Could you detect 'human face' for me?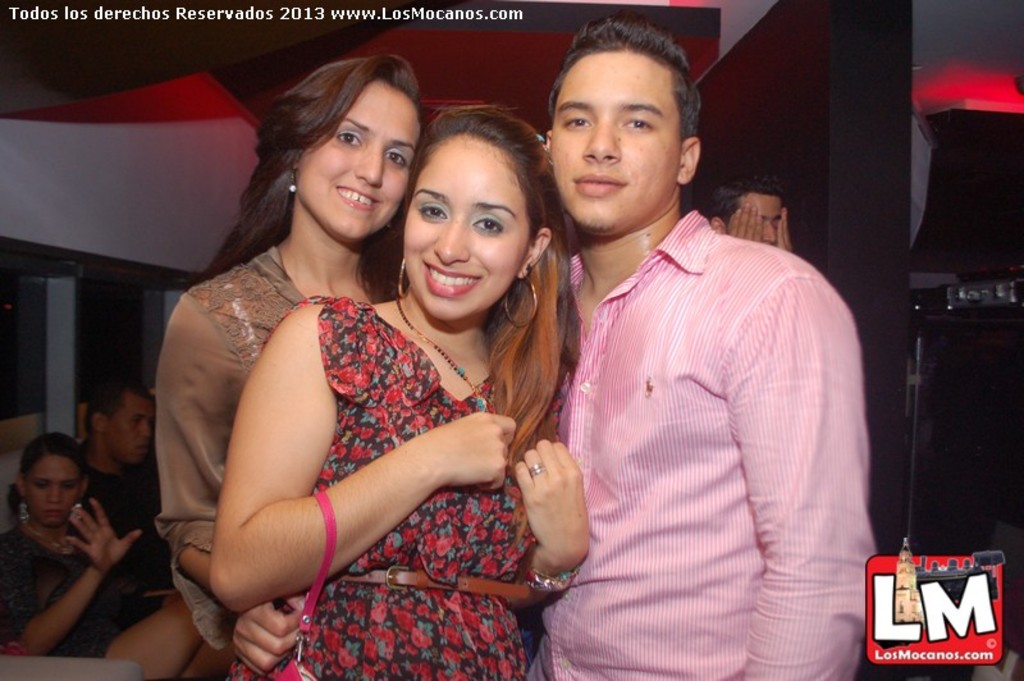
Detection result: 548/47/678/230.
